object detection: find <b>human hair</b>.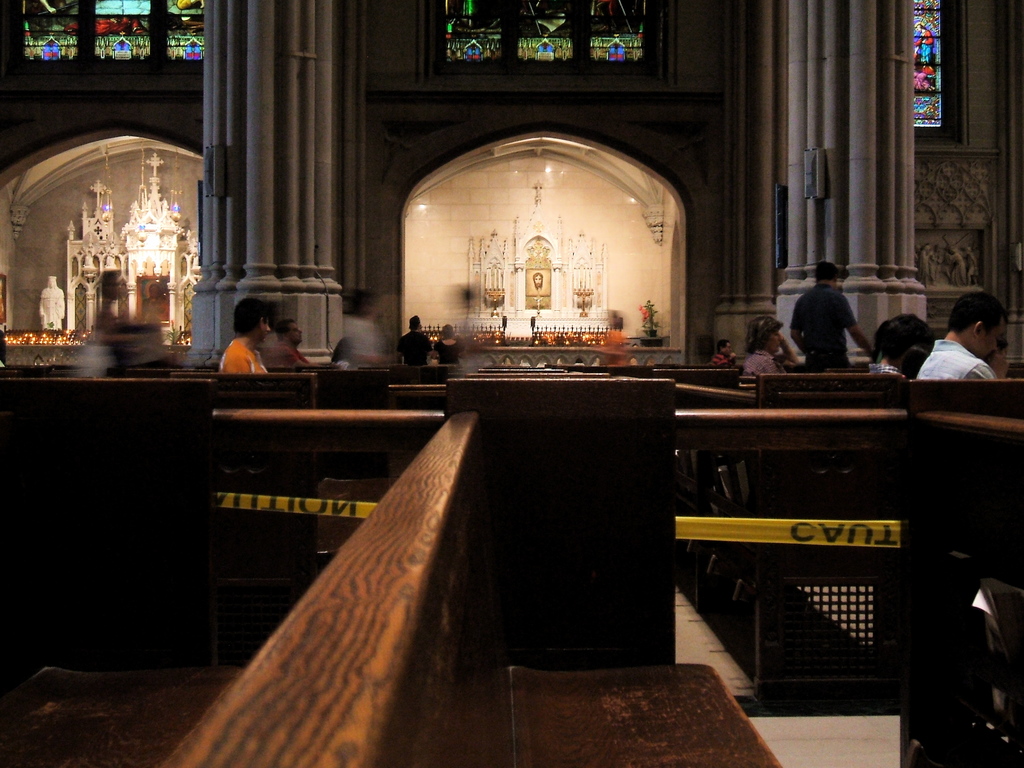
left=944, top=291, right=1010, bottom=335.
